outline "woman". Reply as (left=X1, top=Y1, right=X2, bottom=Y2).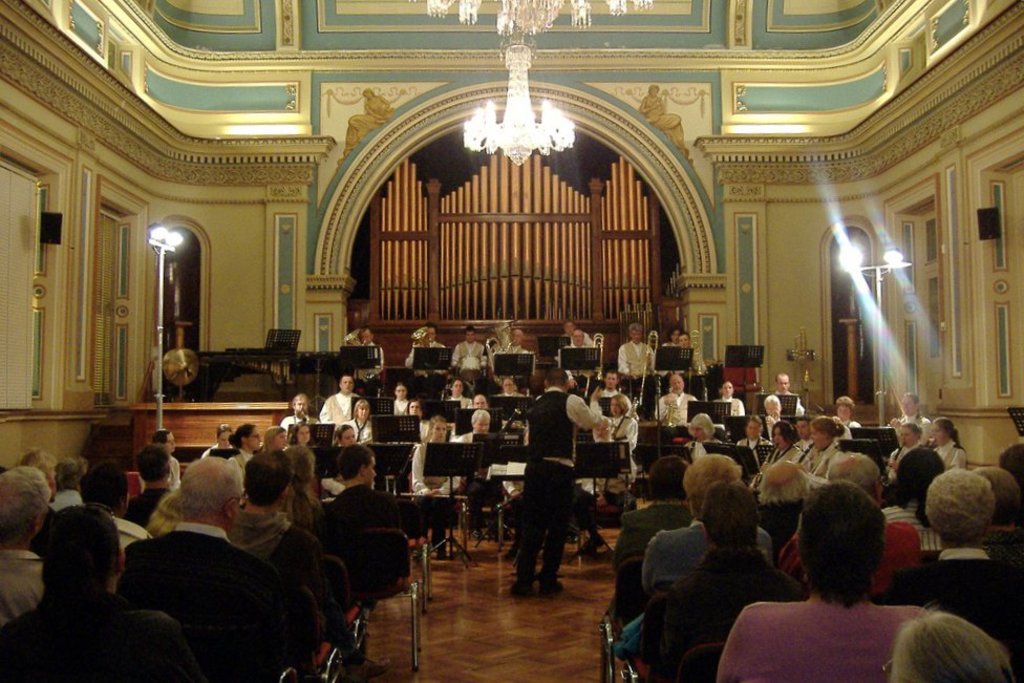
(left=338, top=400, right=377, bottom=441).
